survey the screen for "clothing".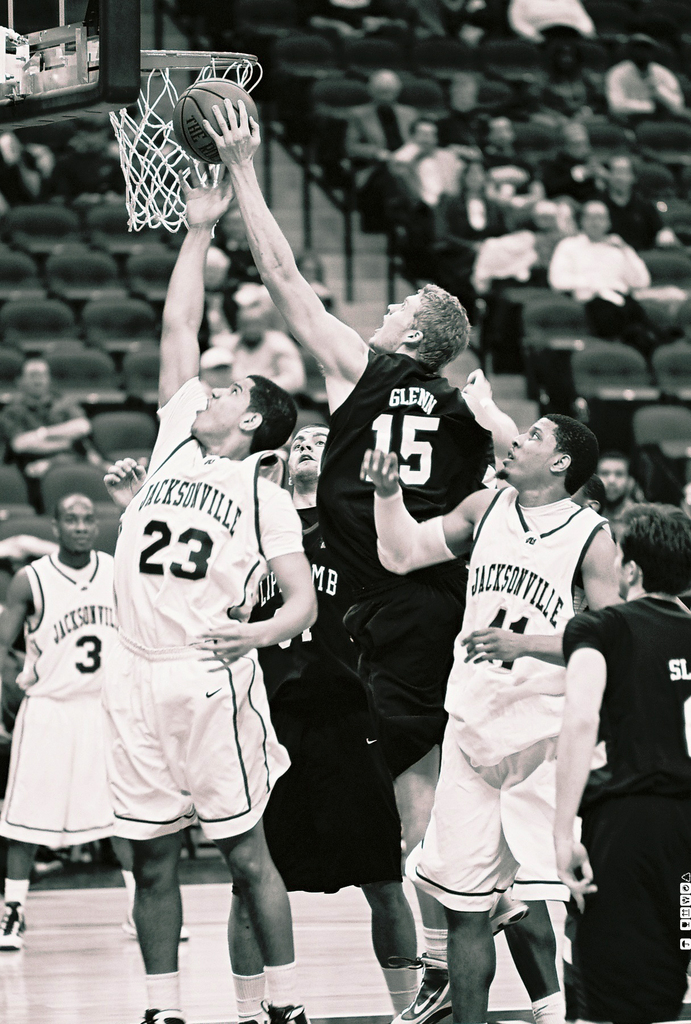
Survey found: 569, 595, 690, 799.
